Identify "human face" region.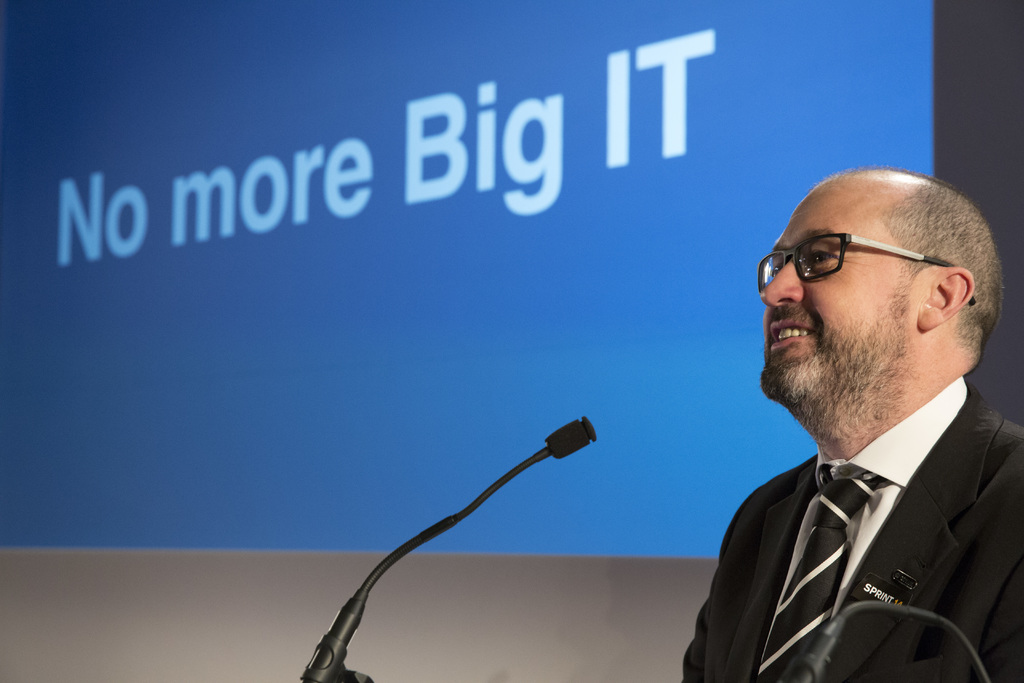
Region: x1=762, y1=188, x2=920, y2=391.
